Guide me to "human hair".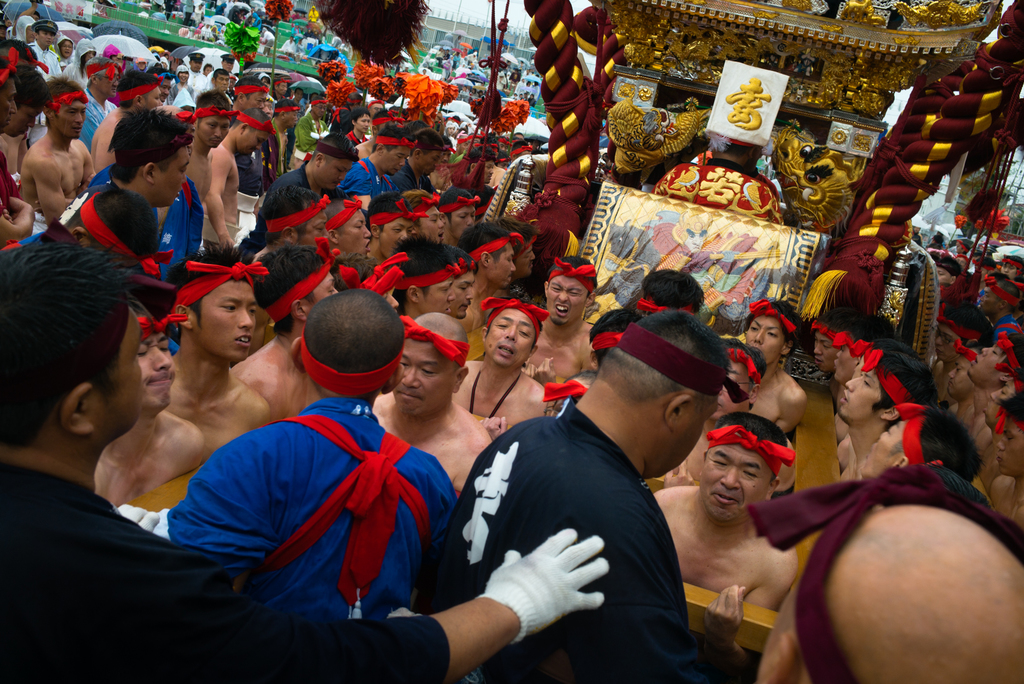
Guidance: region(44, 74, 84, 117).
